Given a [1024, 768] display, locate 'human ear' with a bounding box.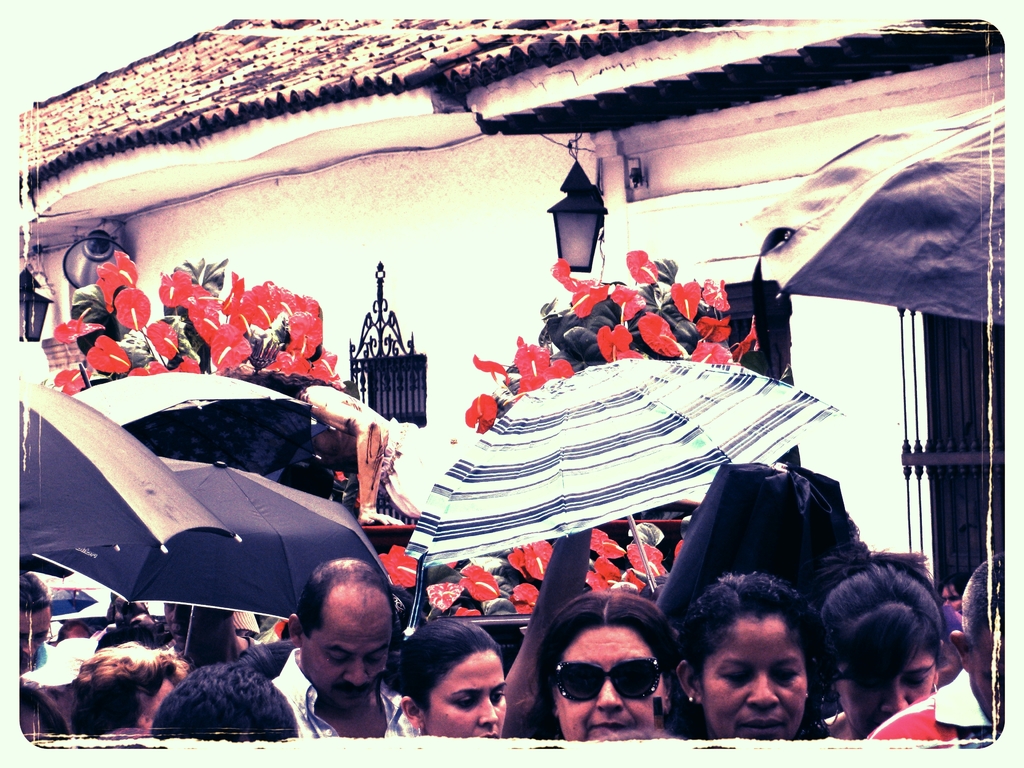
Located: (401, 698, 426, 730).
